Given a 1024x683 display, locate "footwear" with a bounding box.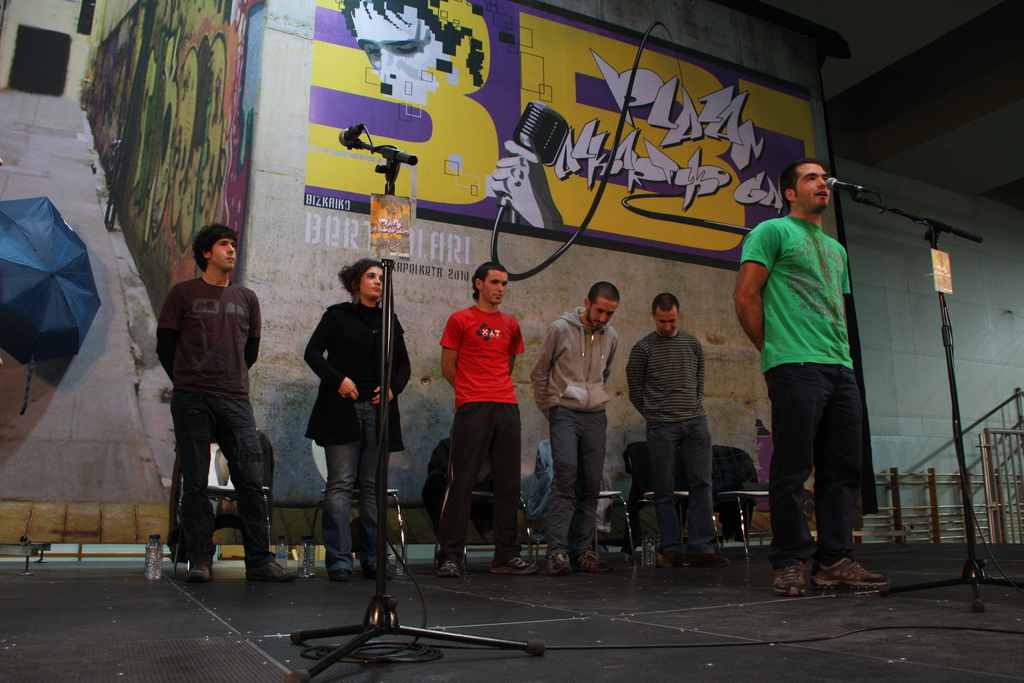
Located: (772, 559, 811, 598).
